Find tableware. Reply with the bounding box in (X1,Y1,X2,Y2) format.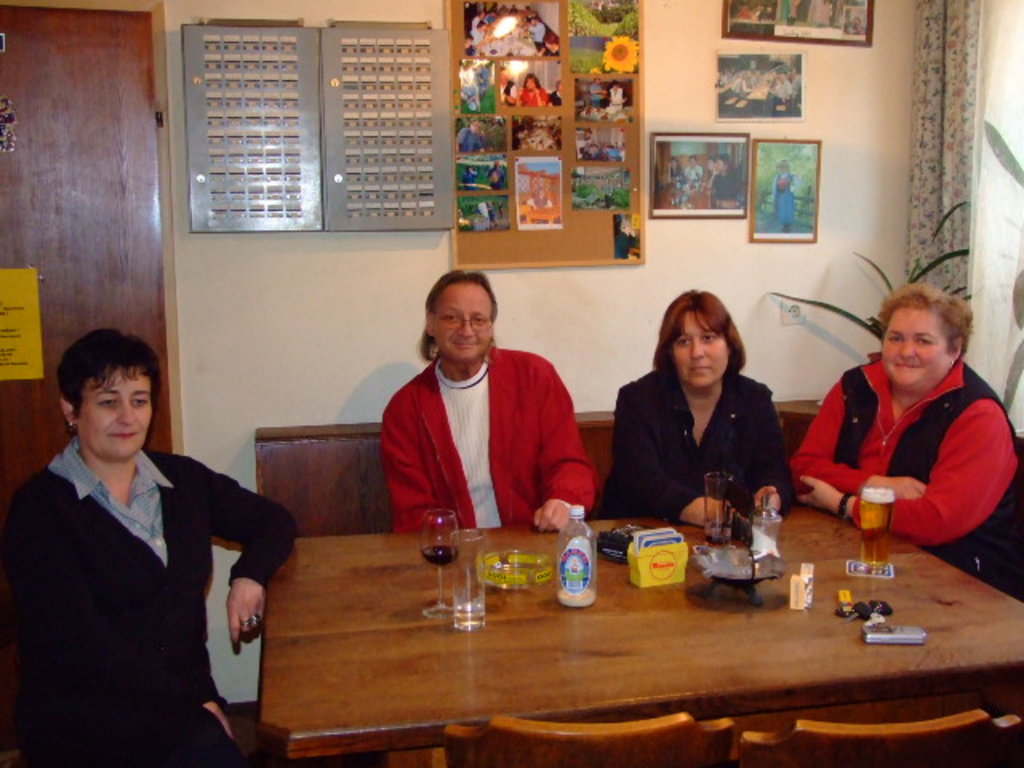
(413,507,462,618).
